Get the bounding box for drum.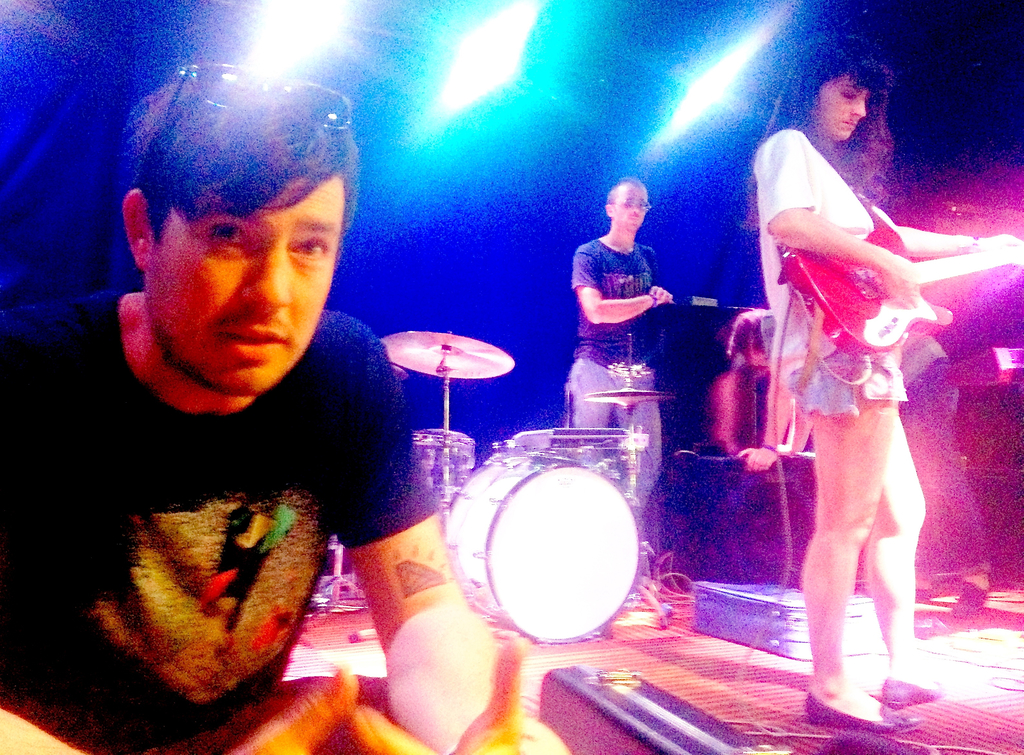
l=444, t=441, r=643, b=645.
